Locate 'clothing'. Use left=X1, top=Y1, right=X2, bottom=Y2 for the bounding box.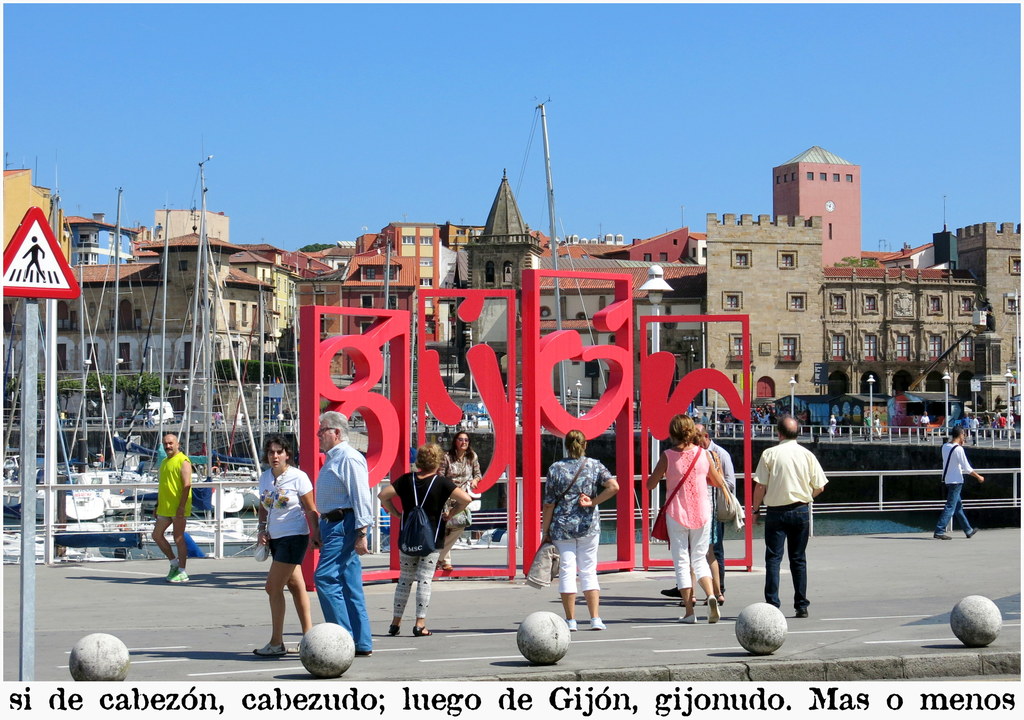
left=708, top=437, right=736, bottom=596.
